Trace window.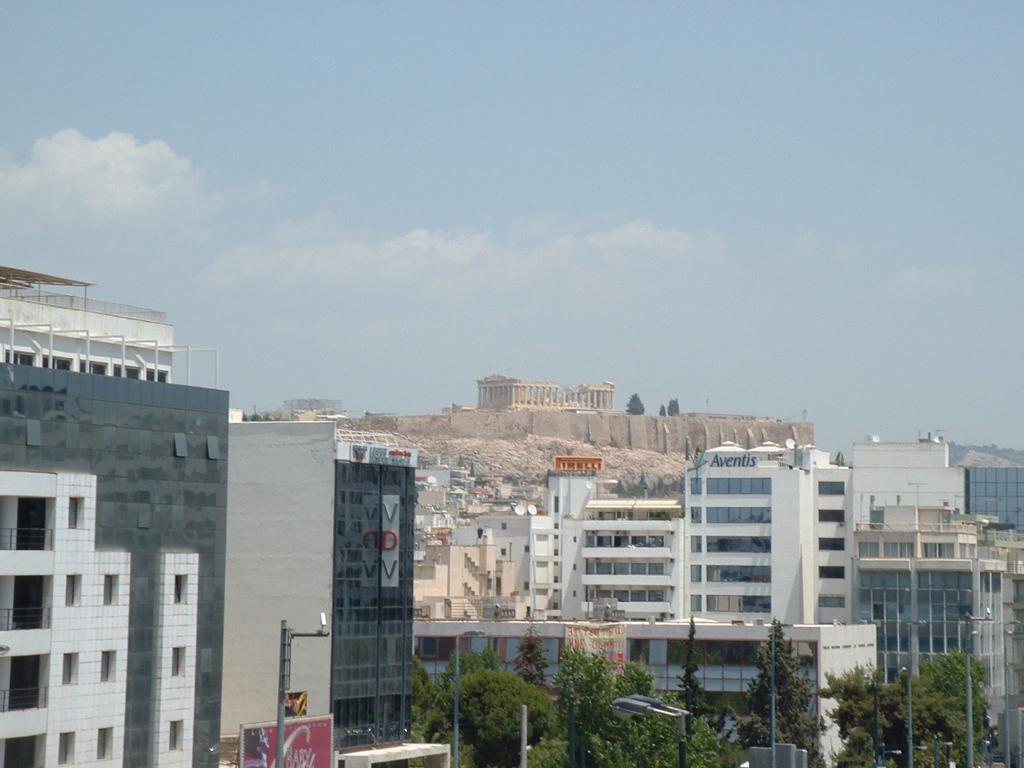
Traced to bbox(819, 595, 842, 605).
